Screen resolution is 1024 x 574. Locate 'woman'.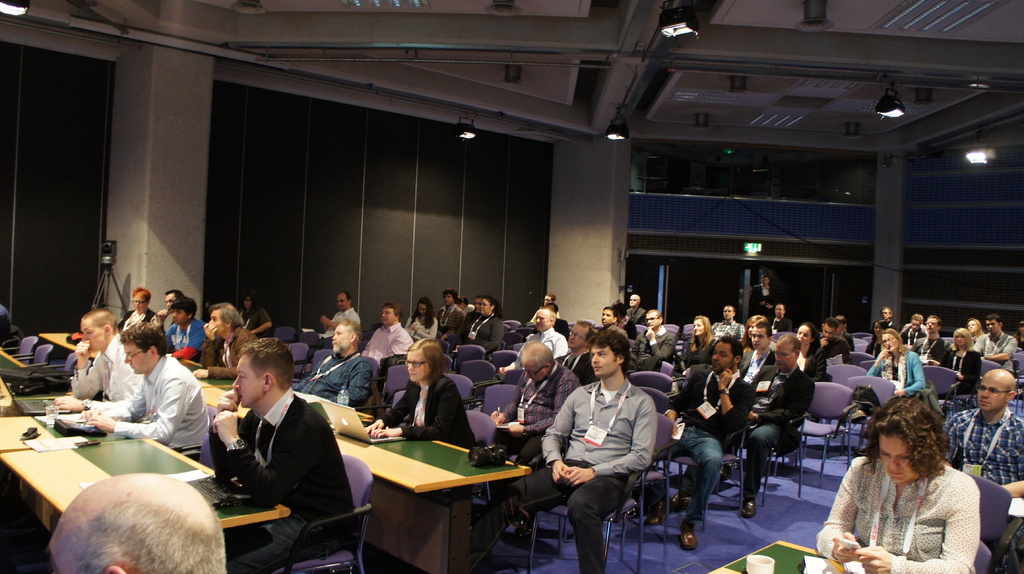
left=822, top=390, right=995, bottom=566.
